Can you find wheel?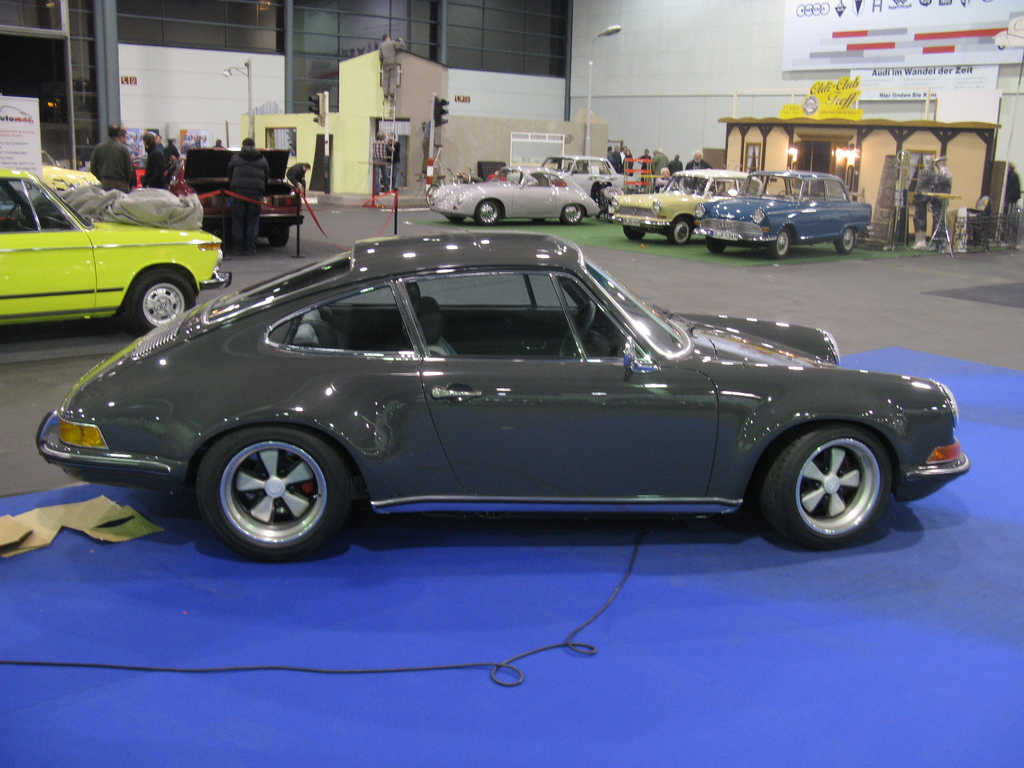
Yes, bounding box: (621,226,641,241).
